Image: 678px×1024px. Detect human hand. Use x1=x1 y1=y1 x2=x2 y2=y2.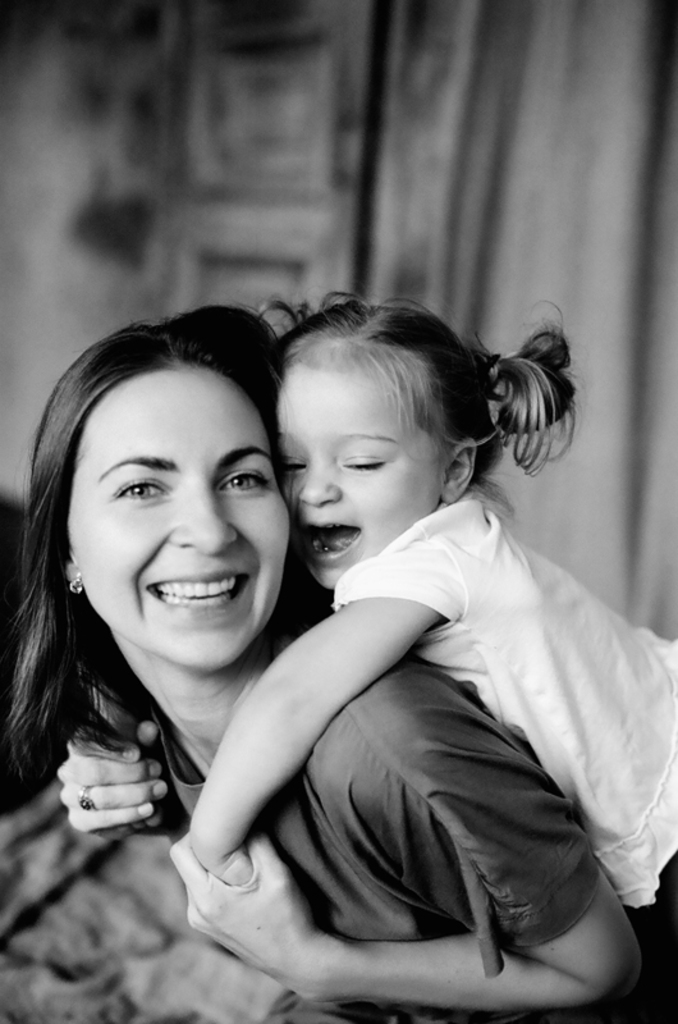
x1=60 y1=755 x2=166 y2=846.
